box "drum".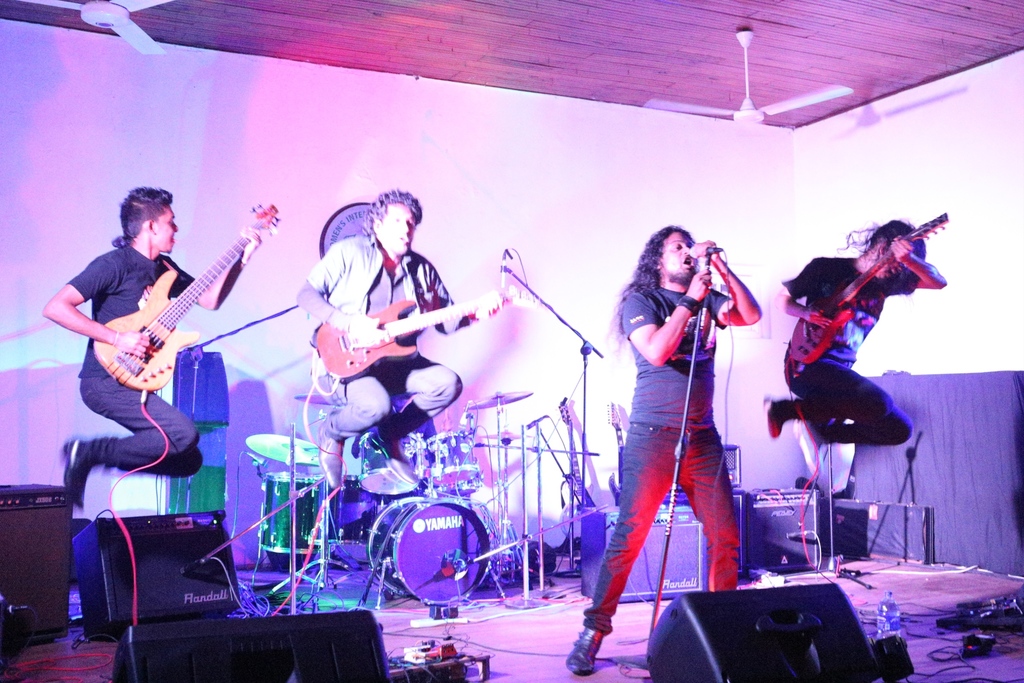
(left=356, top=431, right=417, bottom=494).
